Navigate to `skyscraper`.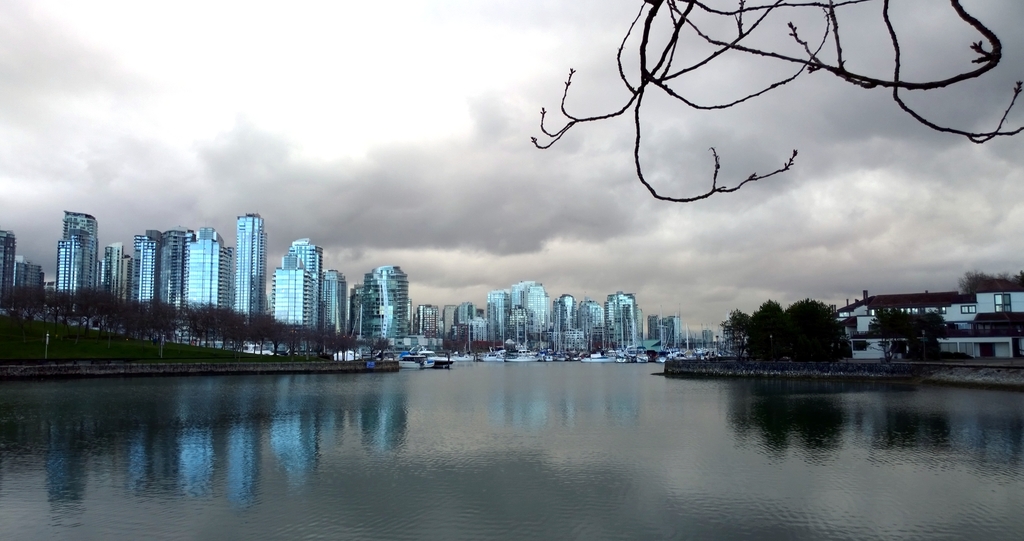
Navigation target: box(96, 236, 143, 296).
